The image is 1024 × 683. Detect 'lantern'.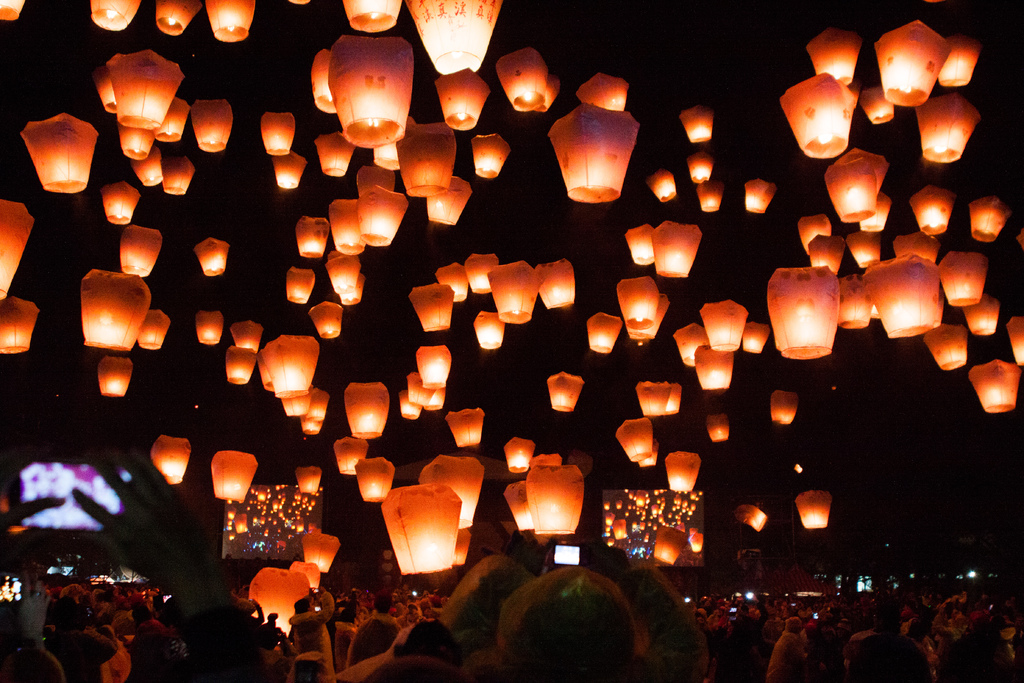
Detection: 298/469/321/493.
